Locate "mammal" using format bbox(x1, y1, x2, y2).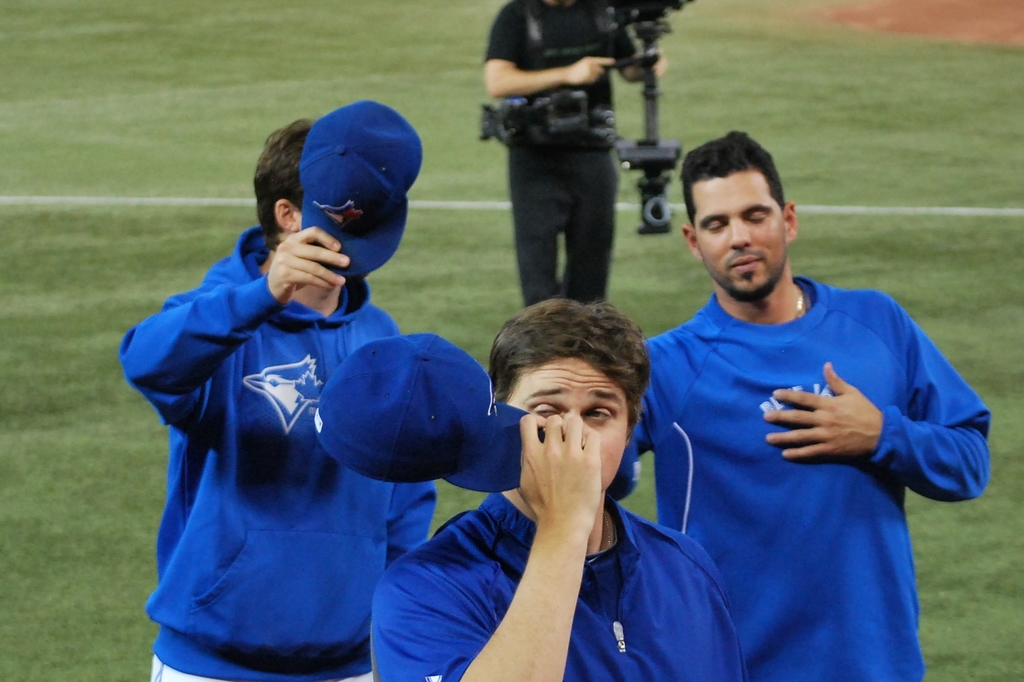
bbox(365, 292, 749, 681).
